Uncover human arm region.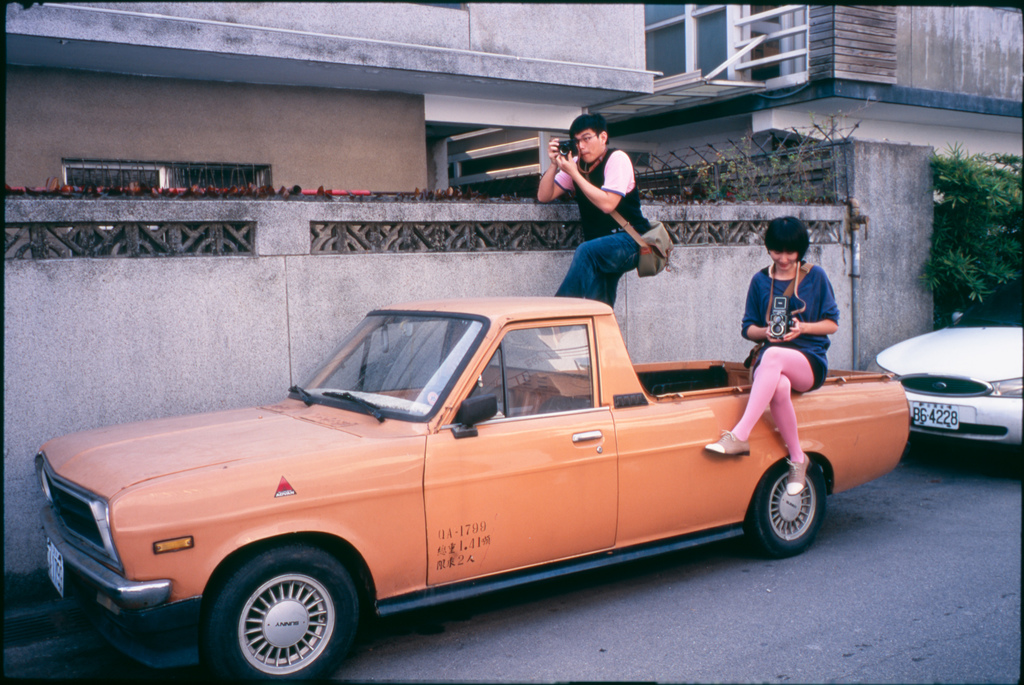
Uncovered: (771, 273, 841, 342).
